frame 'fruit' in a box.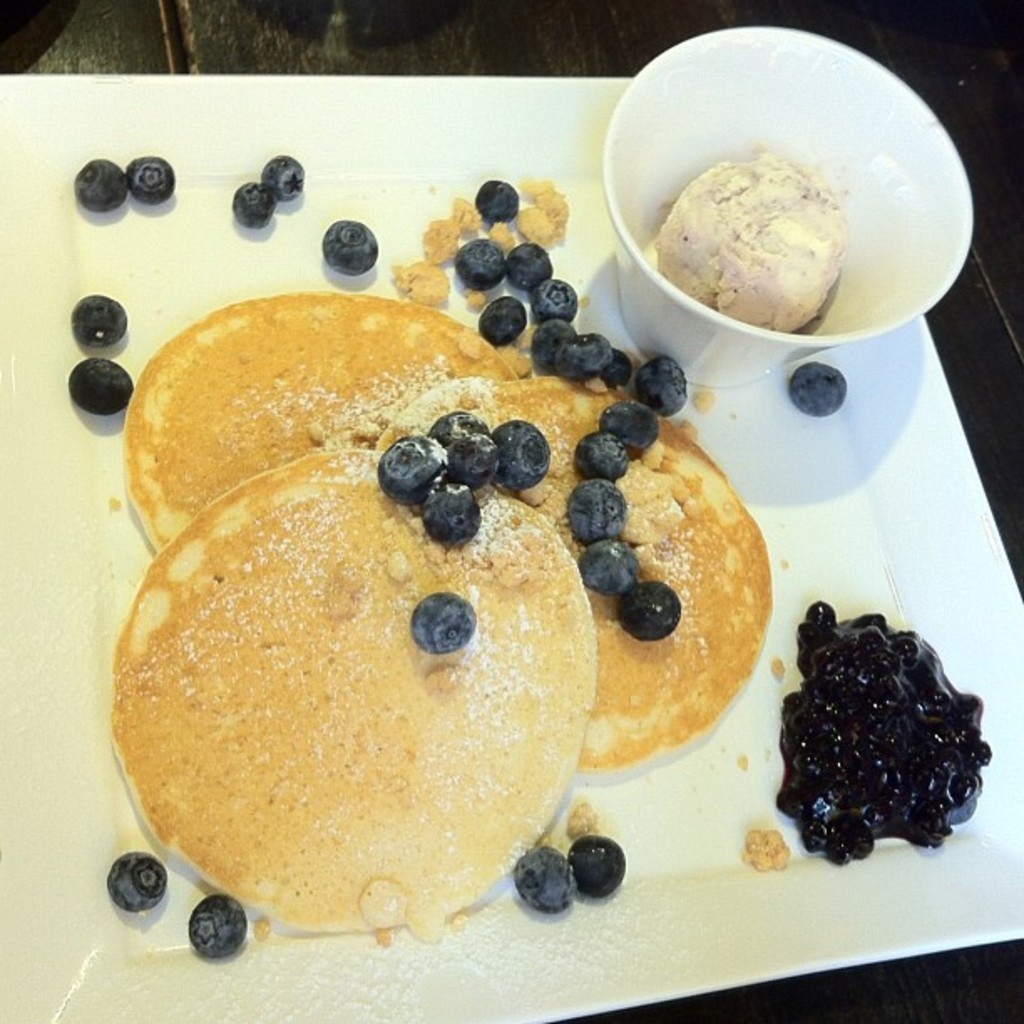
select_region(127, 159, 184, 204).
